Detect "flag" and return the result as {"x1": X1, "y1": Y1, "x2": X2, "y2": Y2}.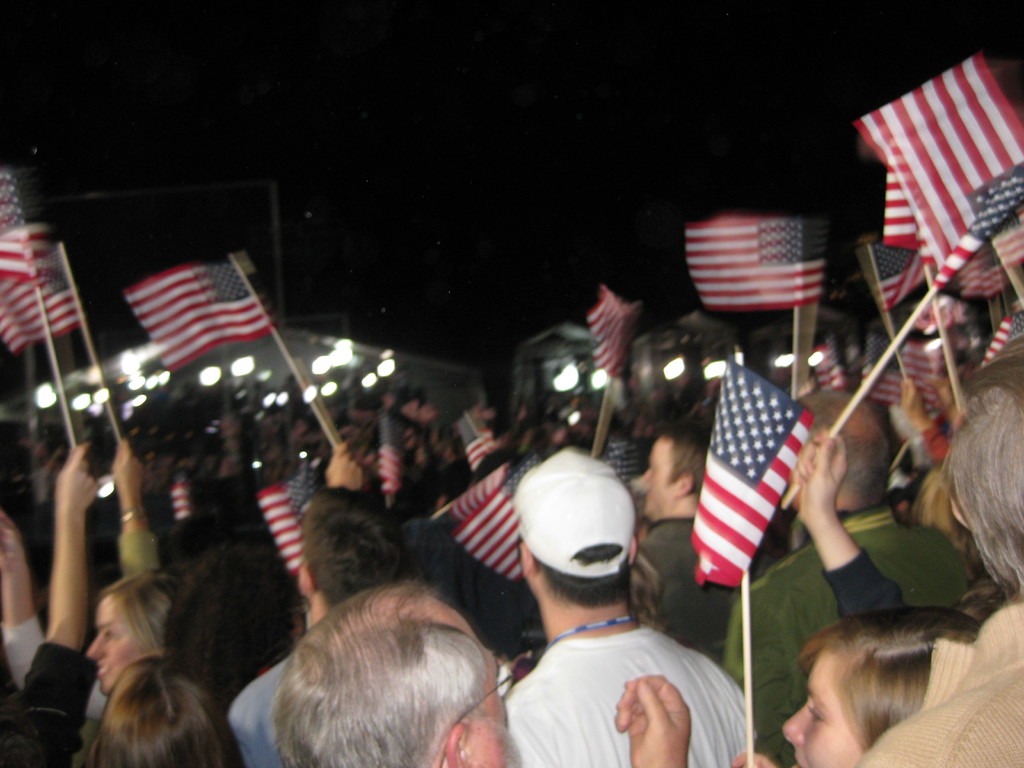
{"x1": 952, "y1": 248, "x2": 1004, "y2": 298}.
